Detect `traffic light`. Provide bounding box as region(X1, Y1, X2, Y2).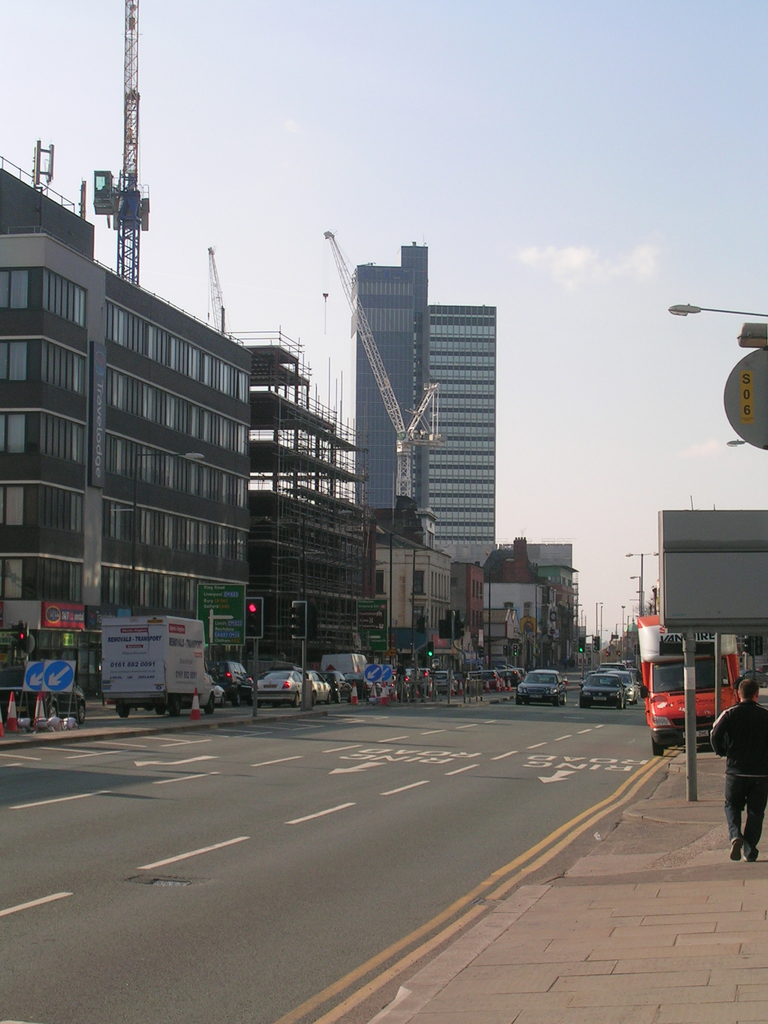
region(742, 634, 761, 659).
